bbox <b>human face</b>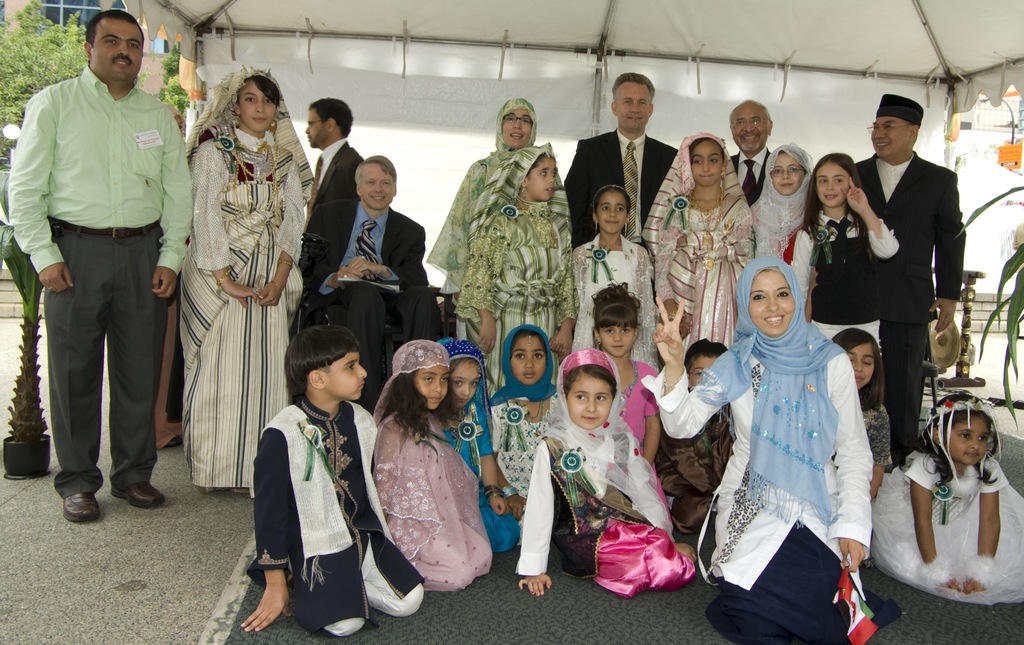
<region>686, 352, 719, 390</region>
